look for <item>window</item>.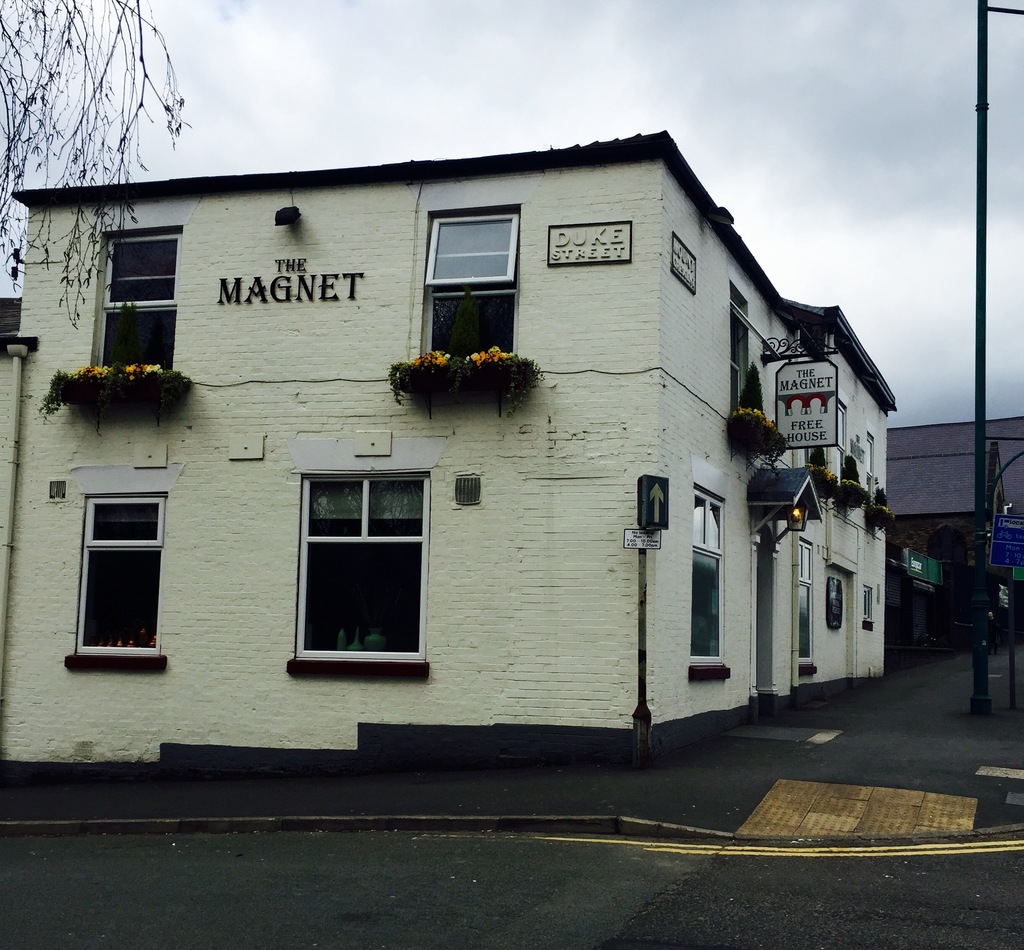
Found: <region>53, 451, 185, 686</region>.
